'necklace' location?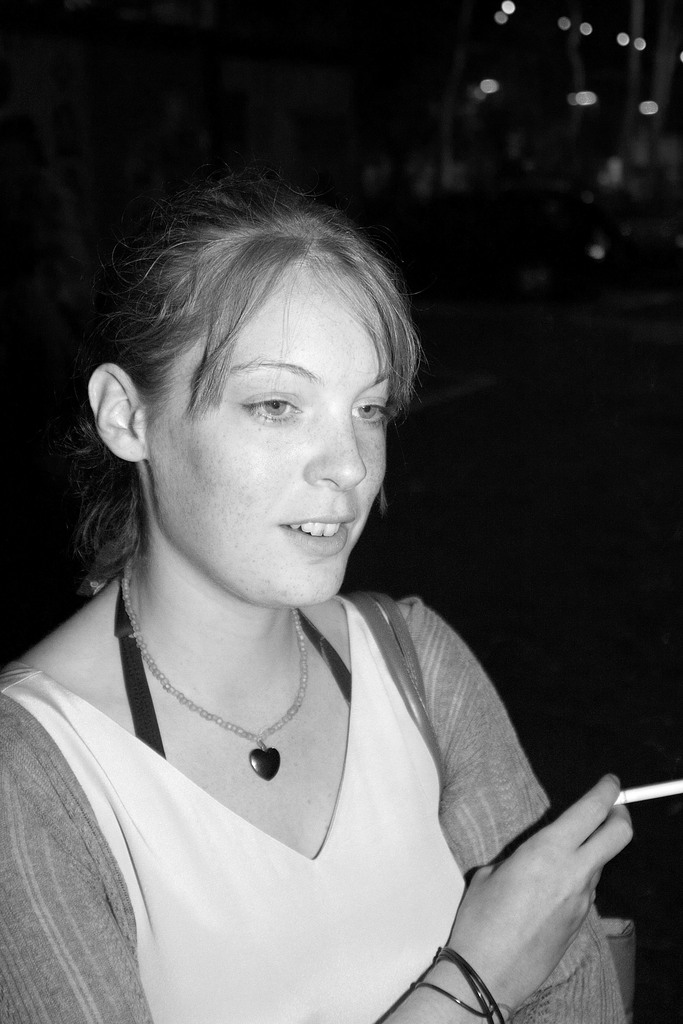
locate(100, 626, 361, 776)
